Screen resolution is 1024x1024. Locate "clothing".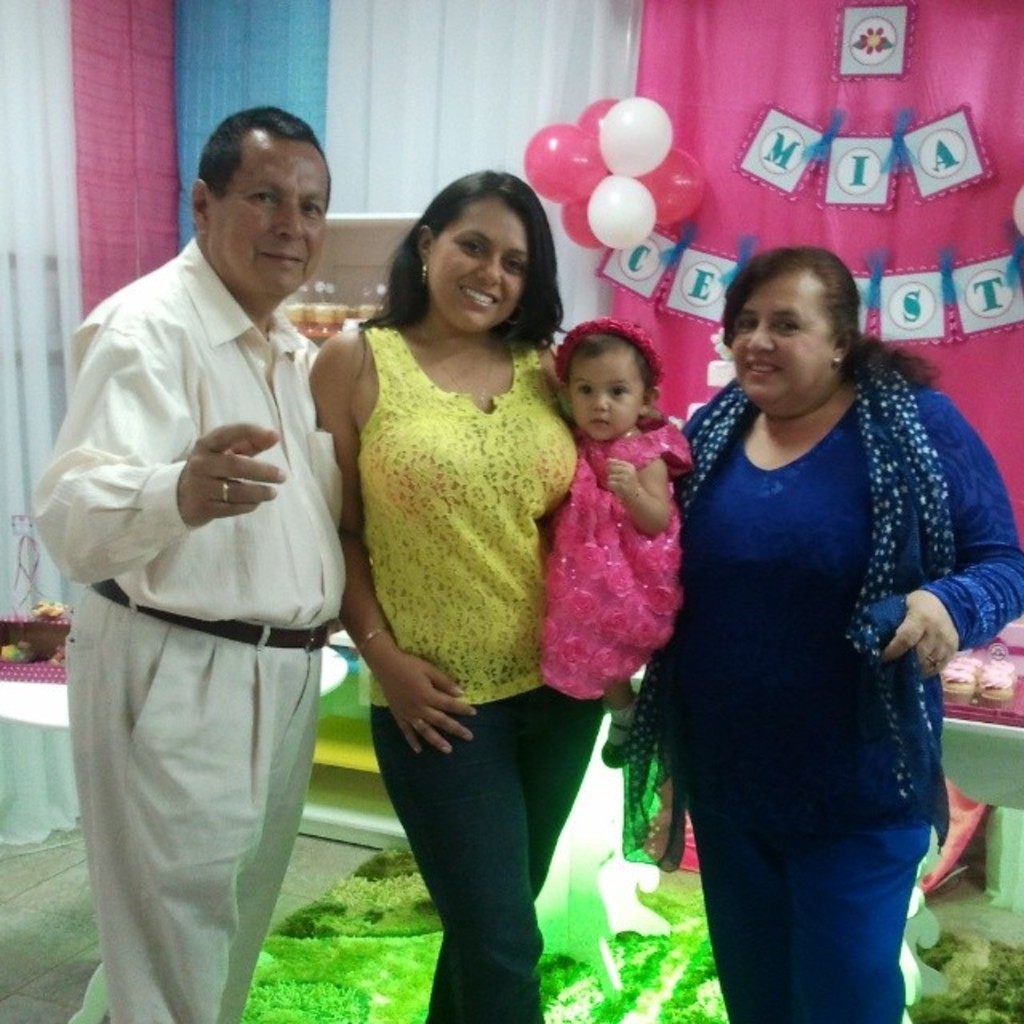
pyautogui.locateOnScreen(549, 390, 685, 680).
